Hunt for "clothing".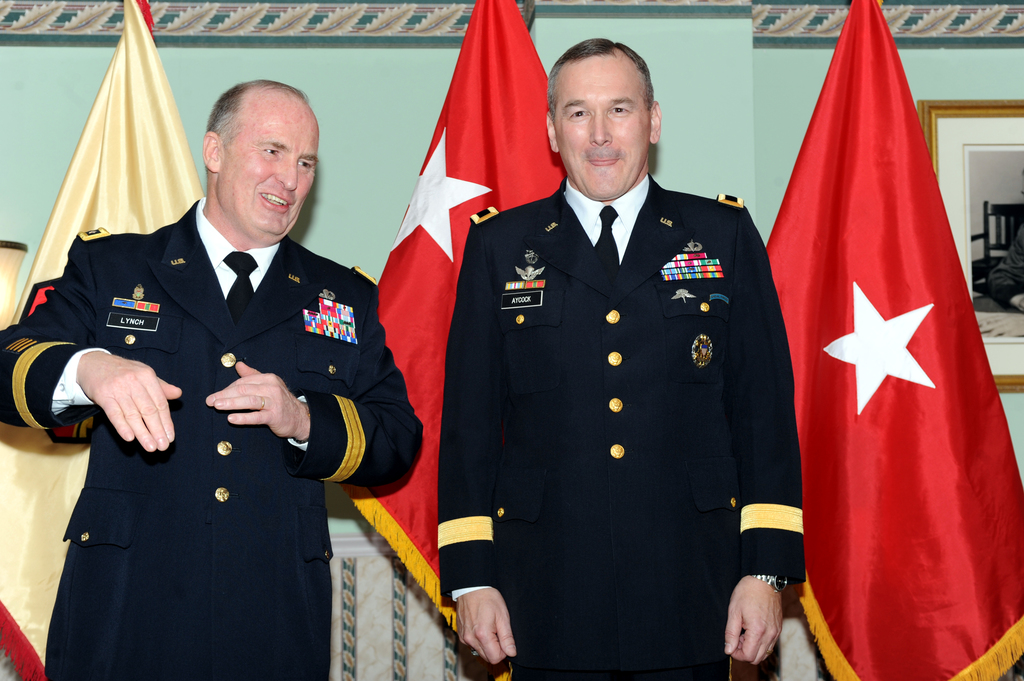
Hunted down at (x1=424, y1=154, x2=810, y2=655).
